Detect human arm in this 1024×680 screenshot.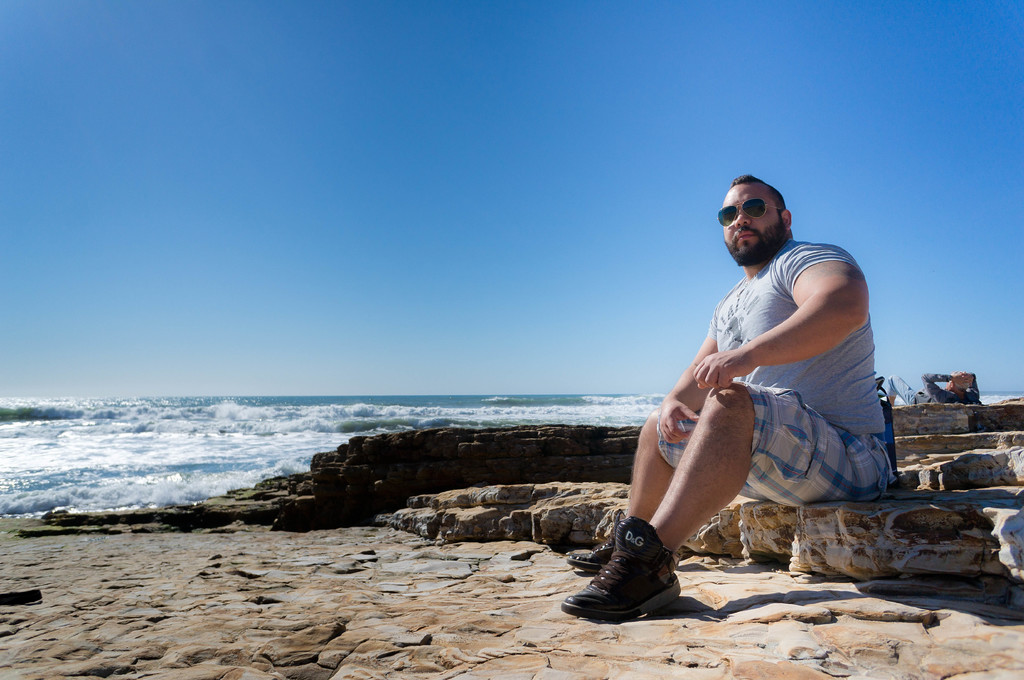
Detection: 959/371/980/402.
